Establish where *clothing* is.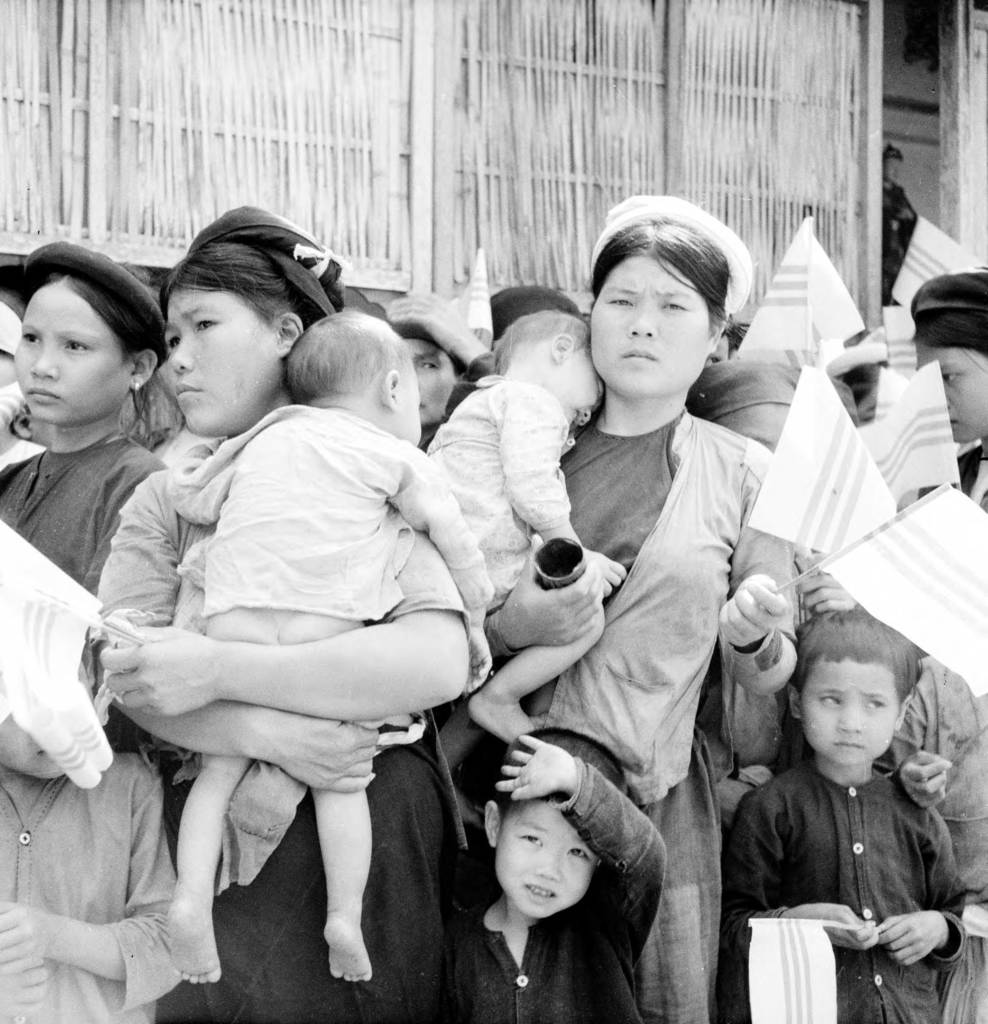
Established at [435, 371, 588, 630].
